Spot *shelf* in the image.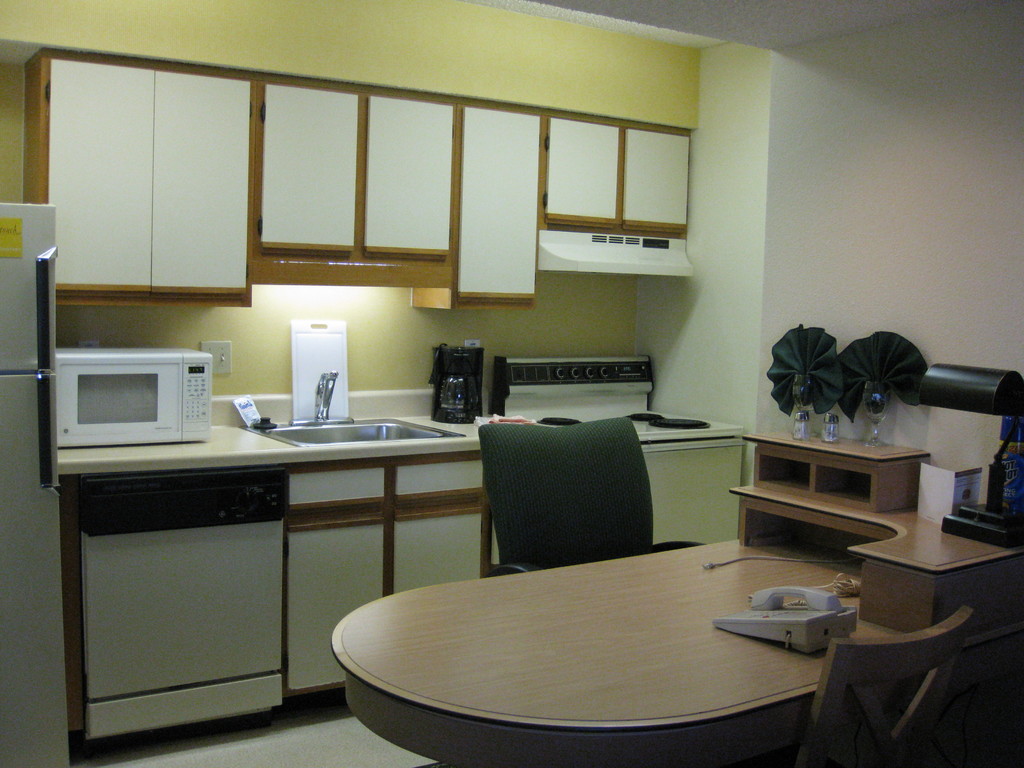
*shelf* found at bbox=(823, 457, 869, 499).
